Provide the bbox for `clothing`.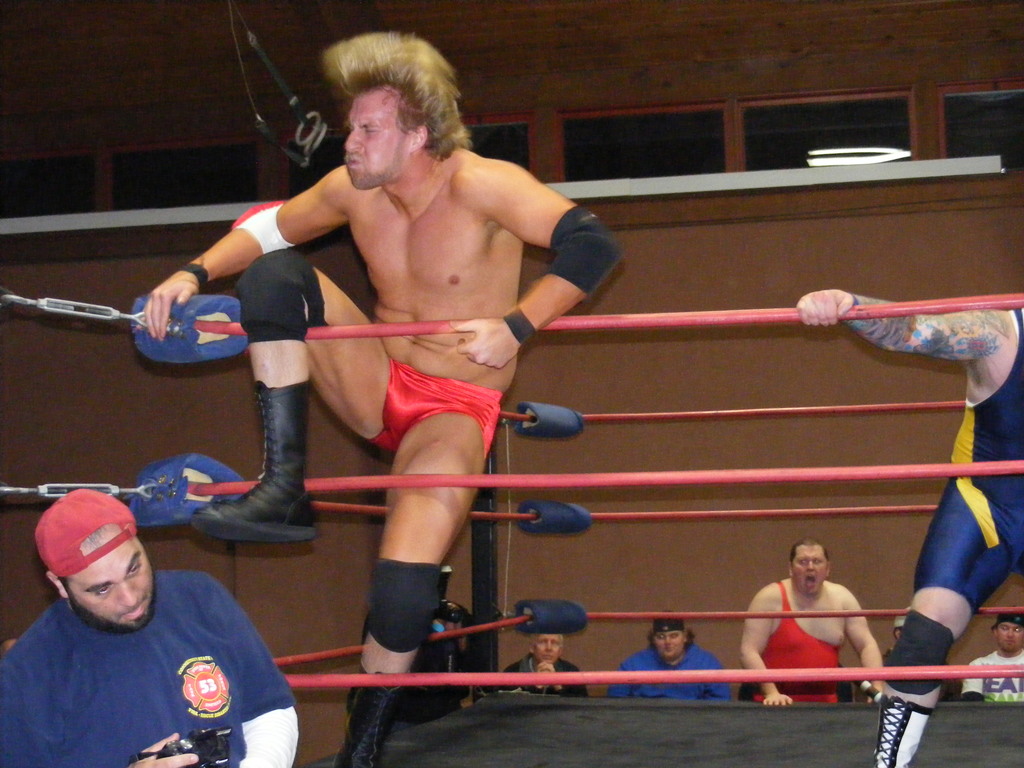
detection(609, 644, 732, 705).
